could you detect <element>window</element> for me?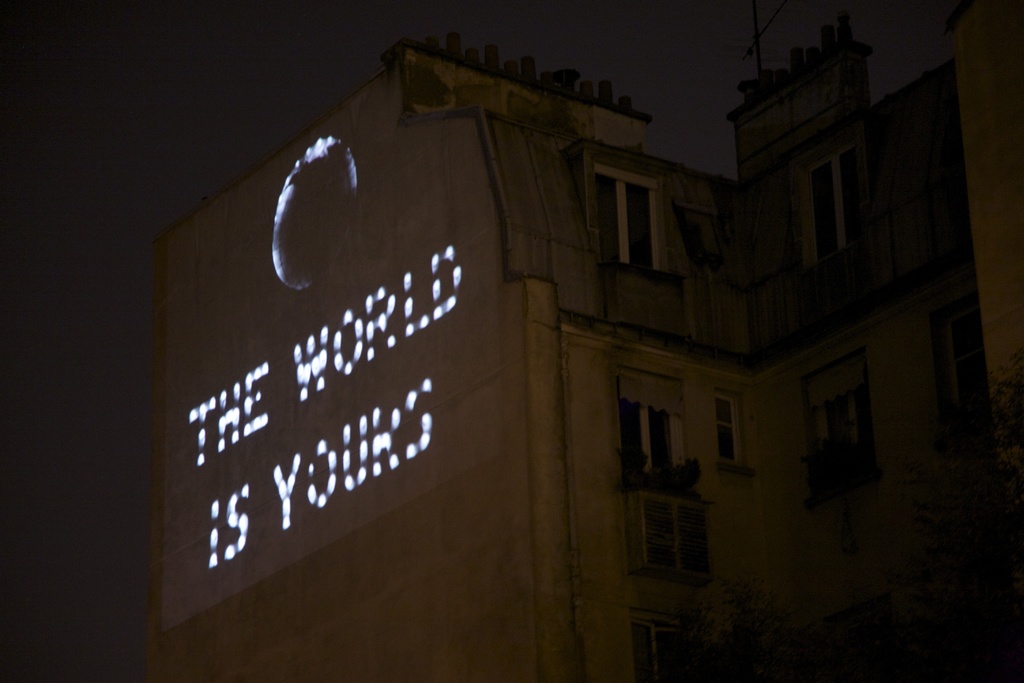
Detection result: <bbox>629, 395, 696, 481</bbox>.
